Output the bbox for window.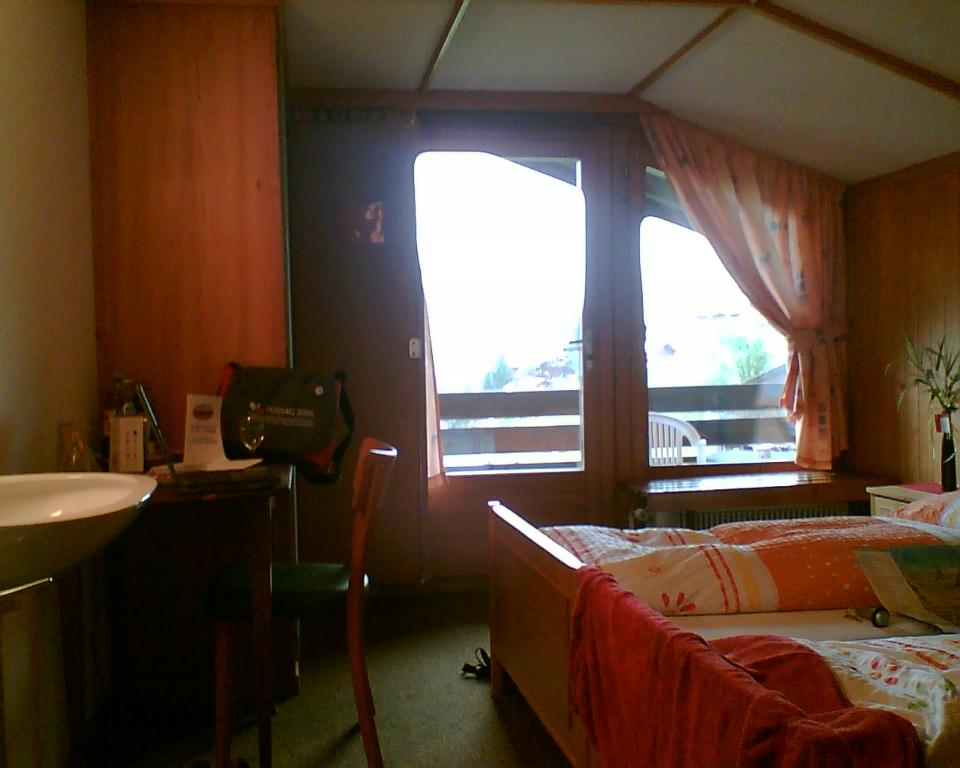
<bbox>375, 97, 862, 524</bbox>.
